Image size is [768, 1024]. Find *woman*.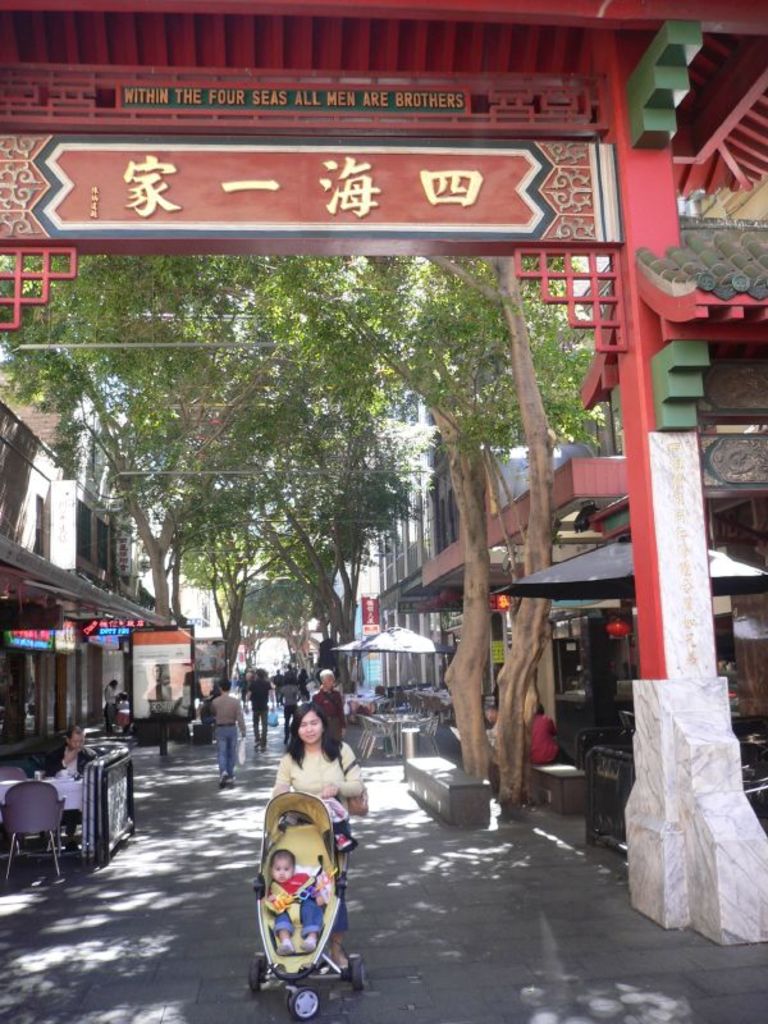
<region>17, 724, 92, 854</region>.
